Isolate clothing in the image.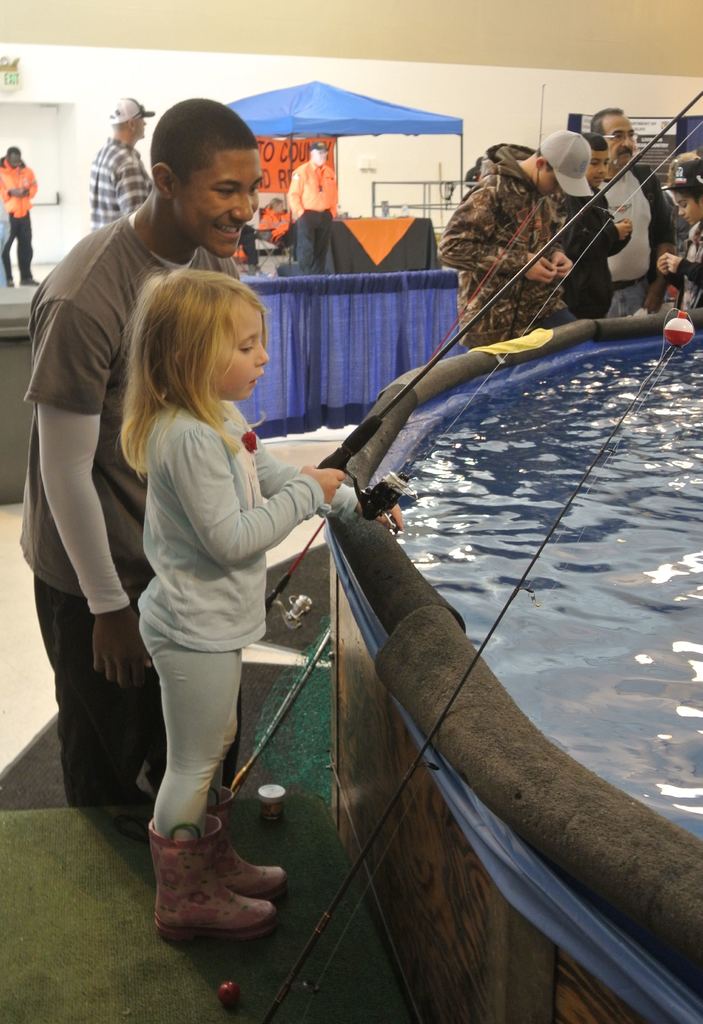
Isolated region: crop(432, 136, 572, 358).
